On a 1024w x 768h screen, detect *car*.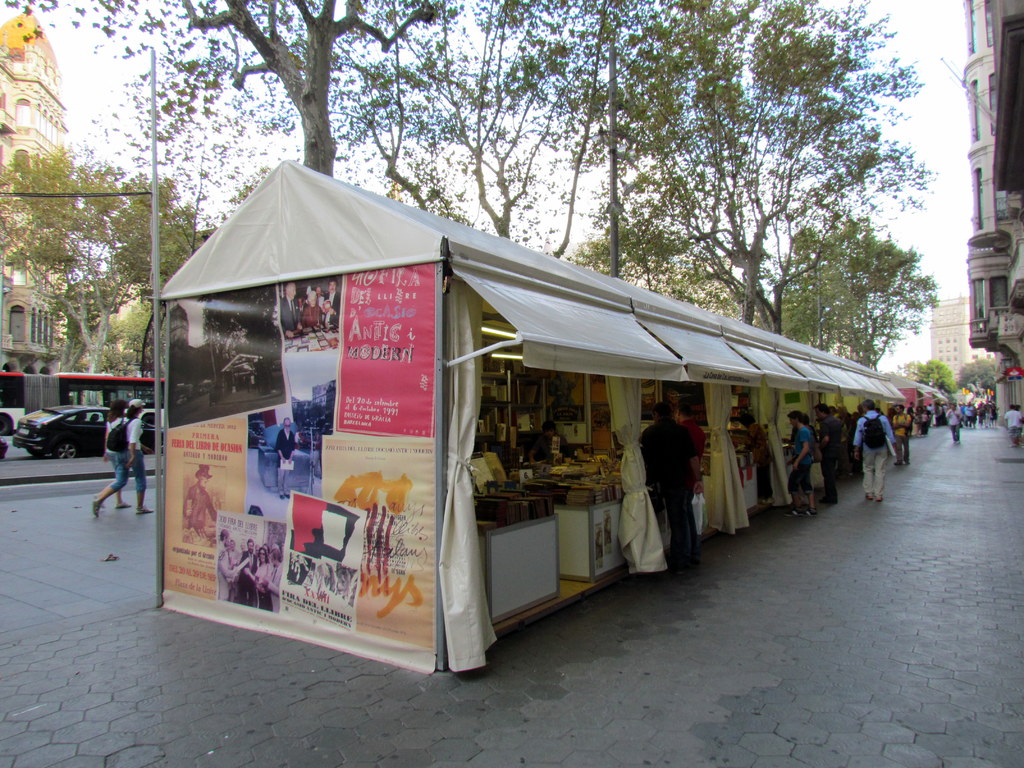
pyautogui.locateOnScreen(127, 408, 162, 428).
